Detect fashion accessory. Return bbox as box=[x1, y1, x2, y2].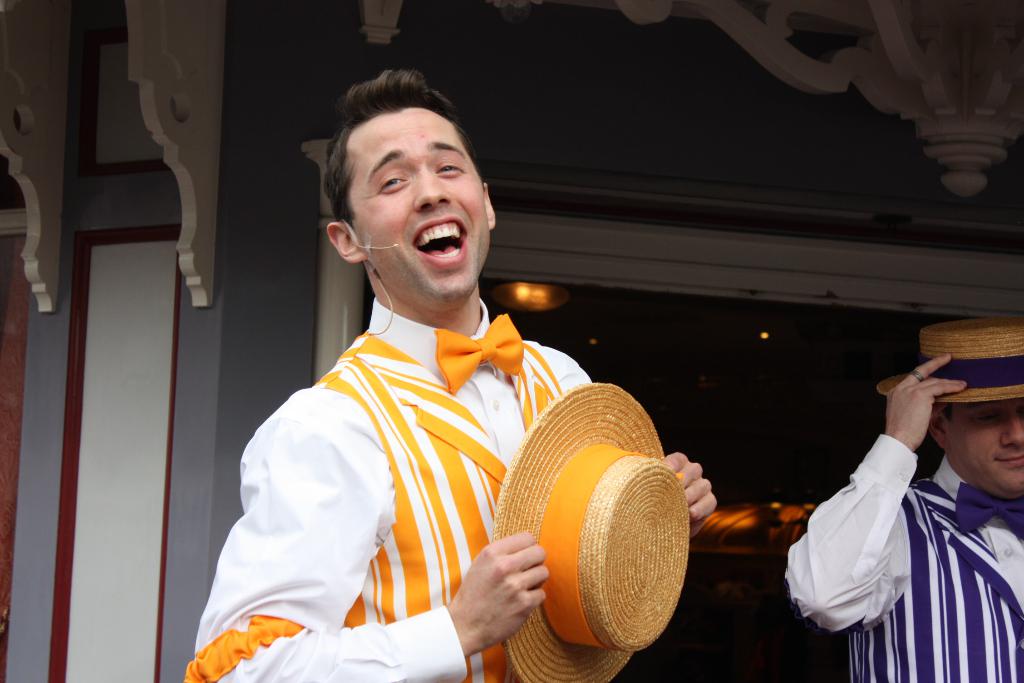
box=[908, 368, 925, 384].
